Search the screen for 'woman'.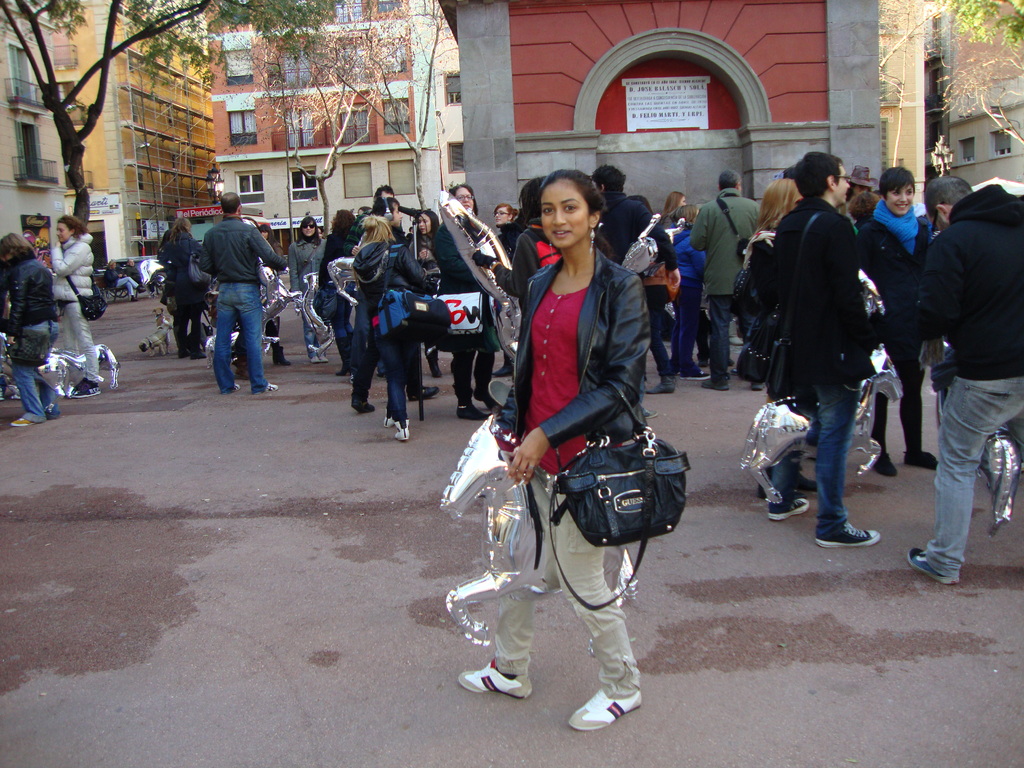
Found at region(157, 220, 207, 358).
